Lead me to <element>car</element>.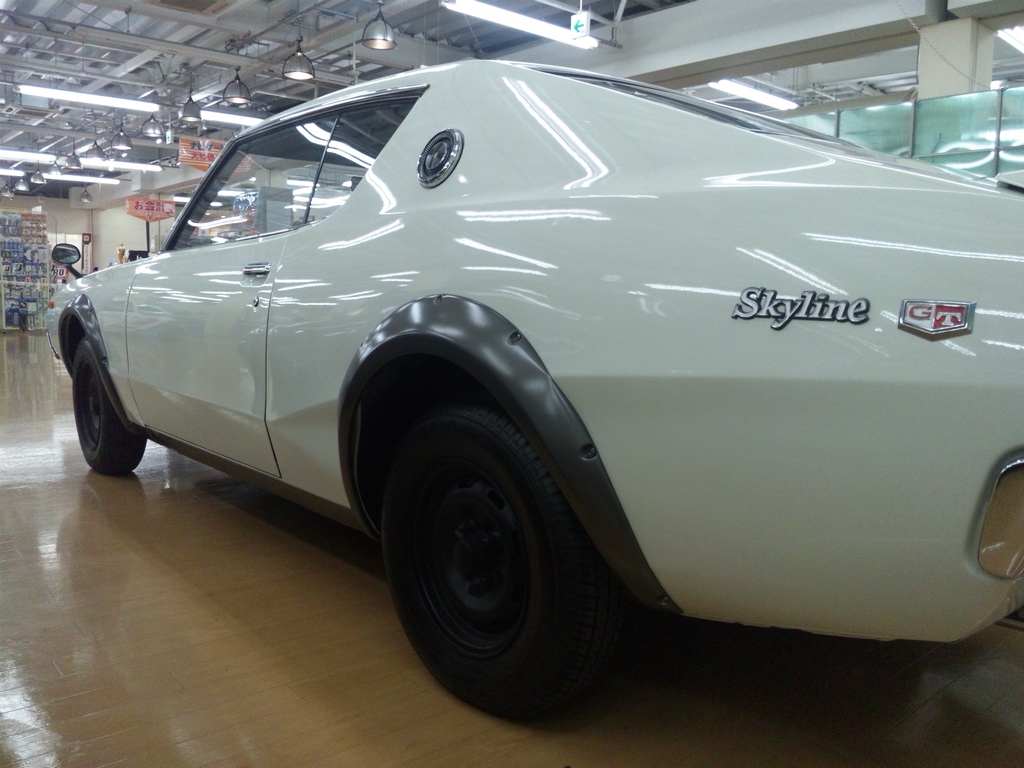
Lead to 44:57:1023:726.
